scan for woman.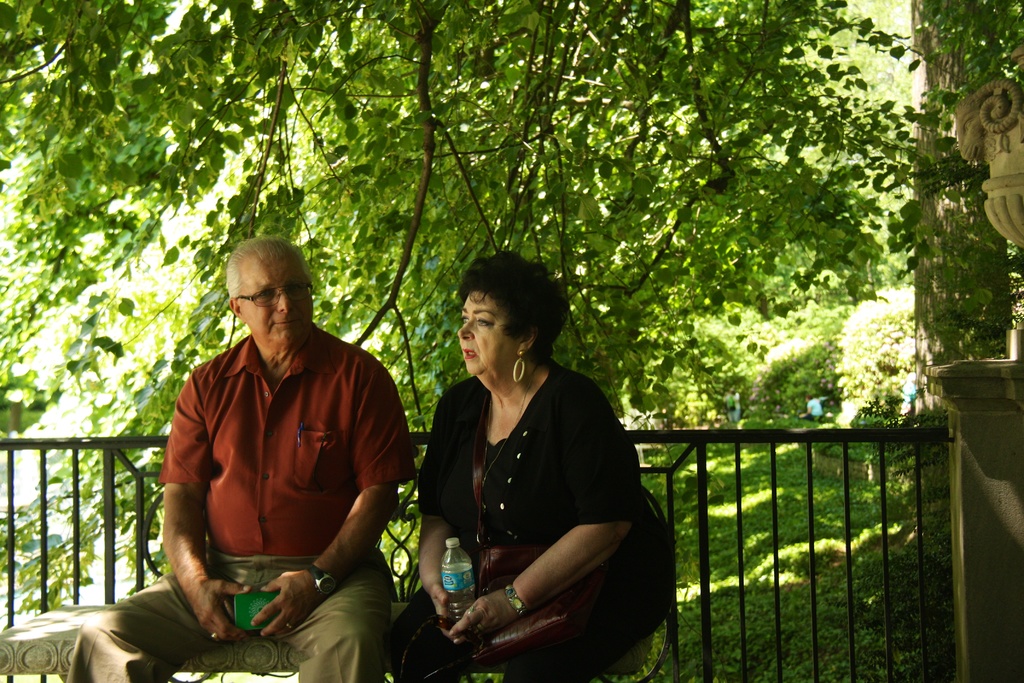
Scan result: rect(418, 262, 662, 680).
